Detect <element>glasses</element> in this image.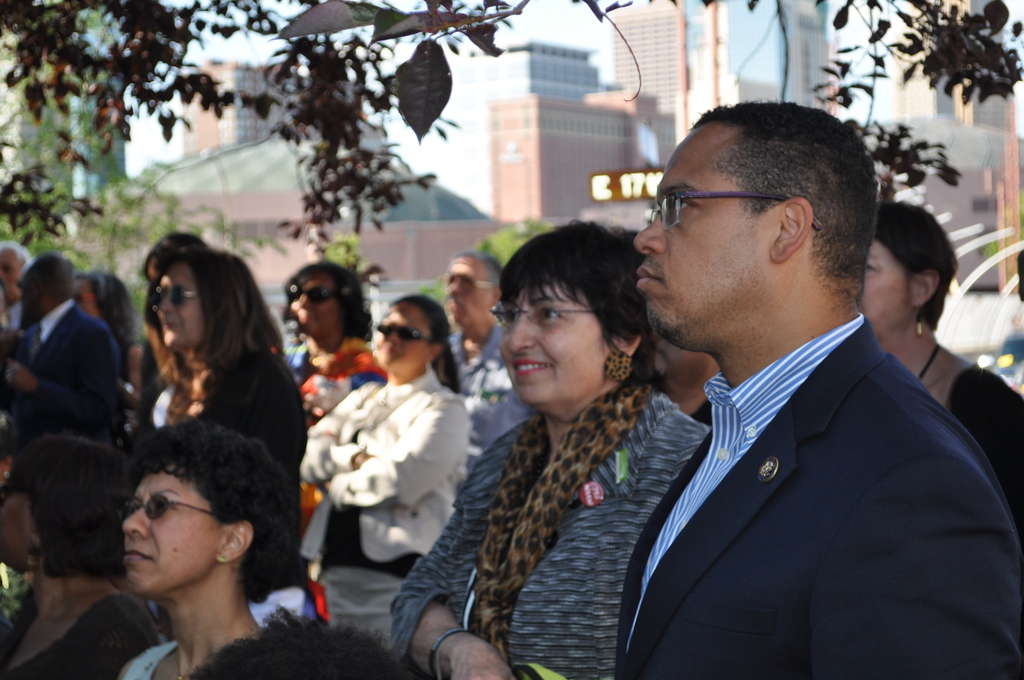
Detection: 367 318 445 348.
